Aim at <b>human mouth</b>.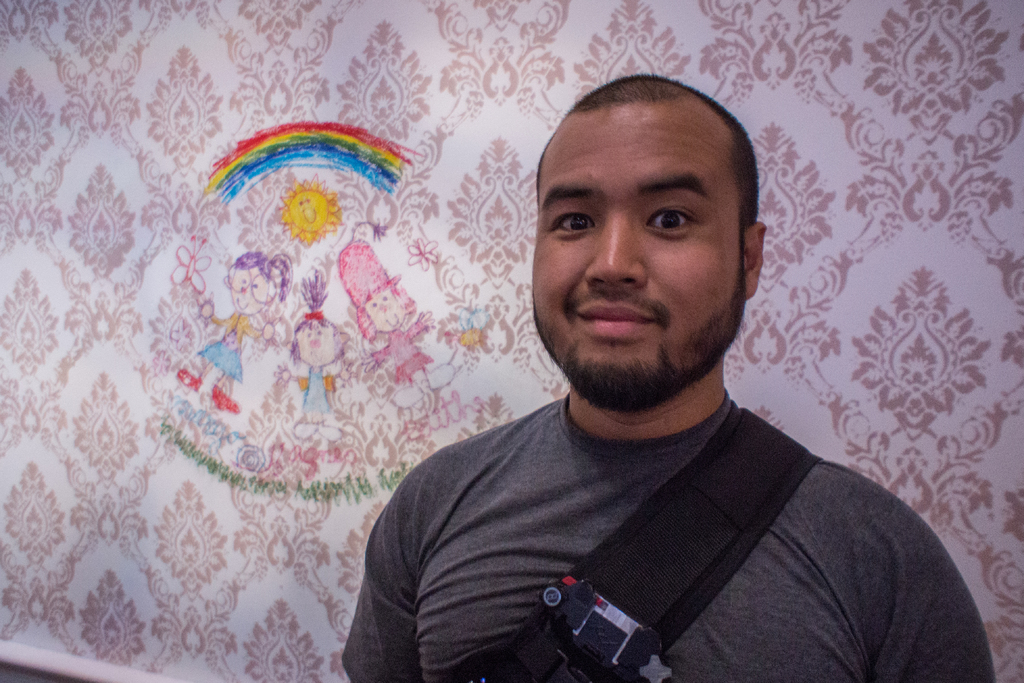
Aimed at bbox=[573, 300, 662, 334].
